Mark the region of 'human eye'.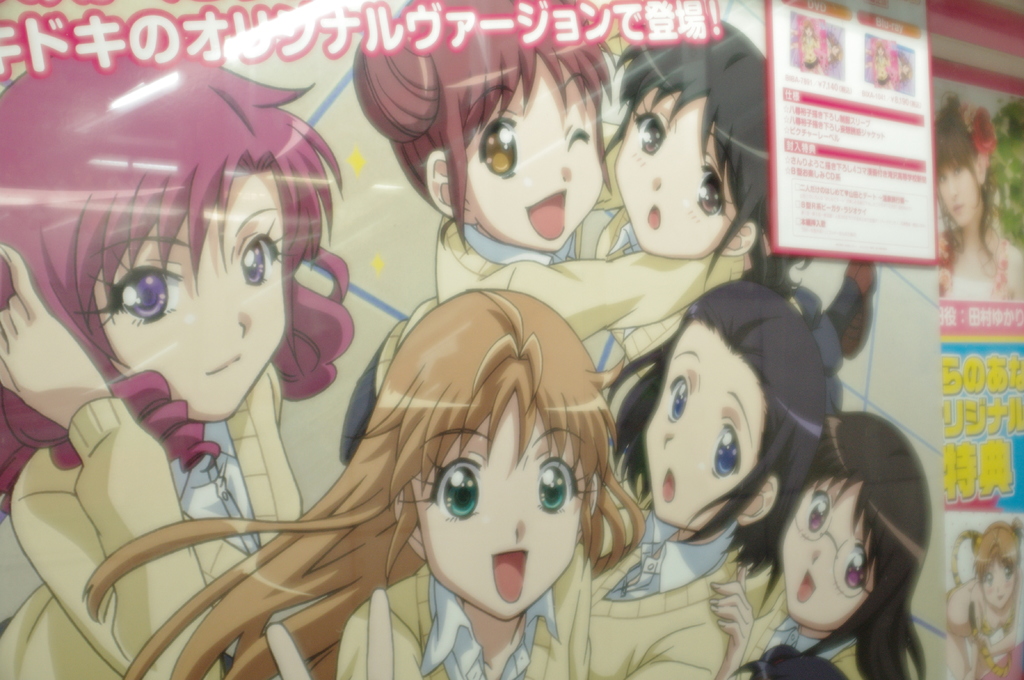
Region: [x1=566, y1=118, x2=589, y2=159].
